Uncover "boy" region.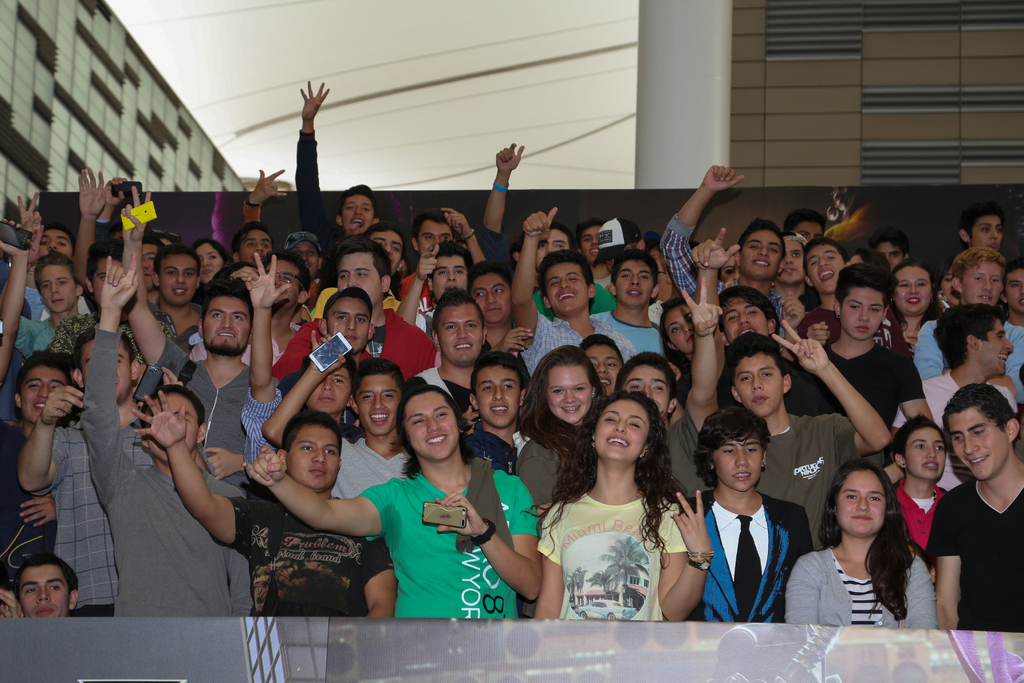
Uncovered: {"x1": 706, "y1": 281, "x2": 815, "y2": 403}.
